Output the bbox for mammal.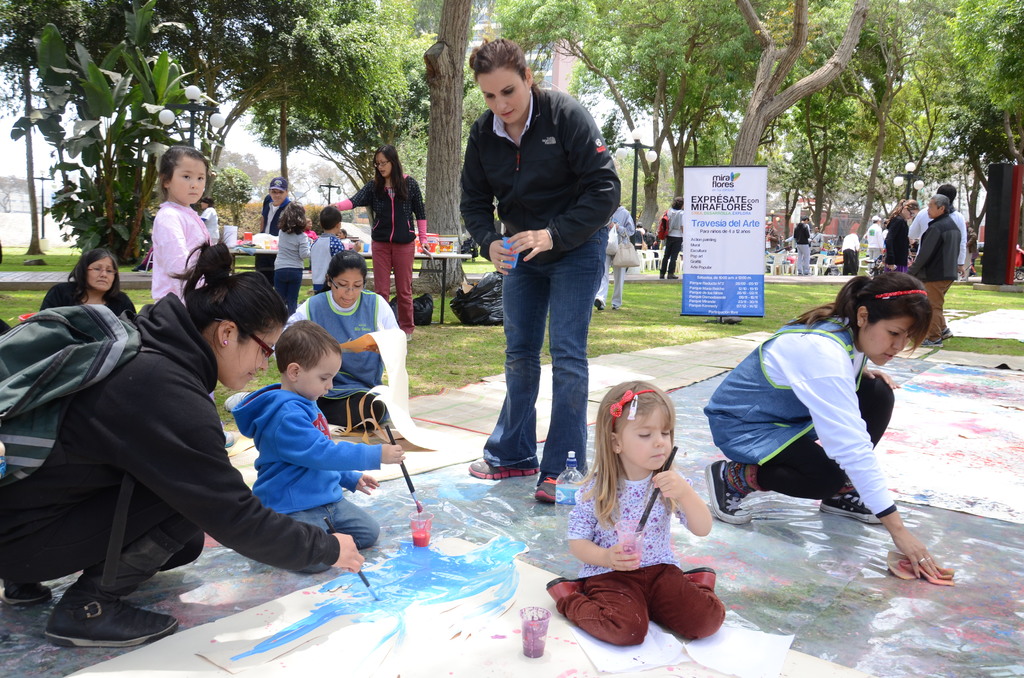
bbox=(463, 39, 624, 500).
